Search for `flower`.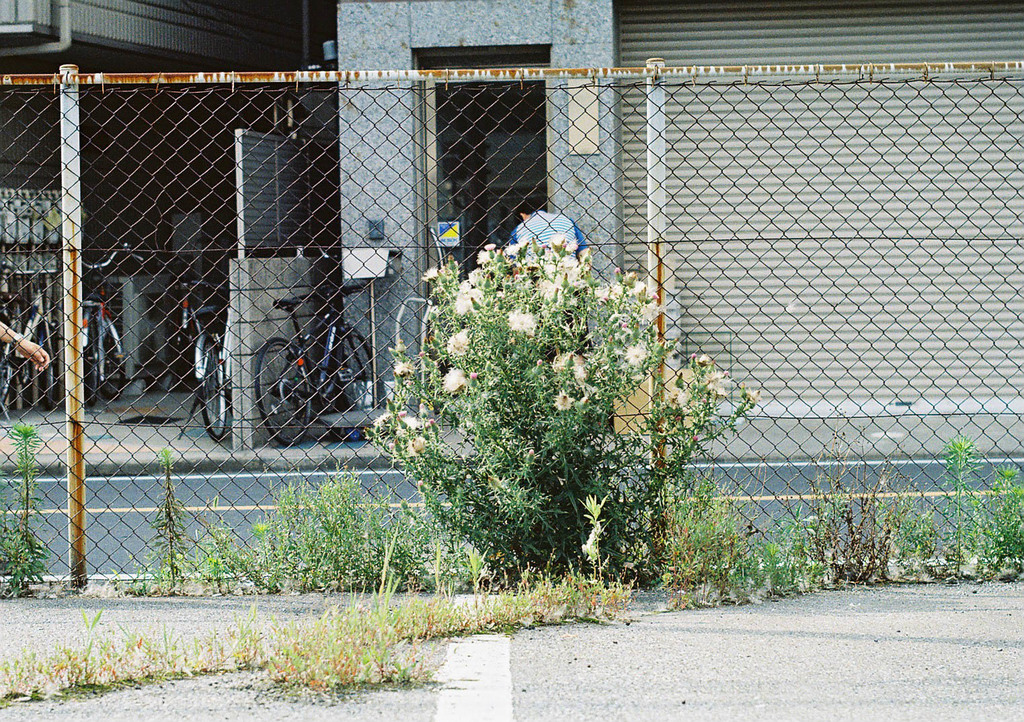
Found at box=[418, 265, 447, 287].
